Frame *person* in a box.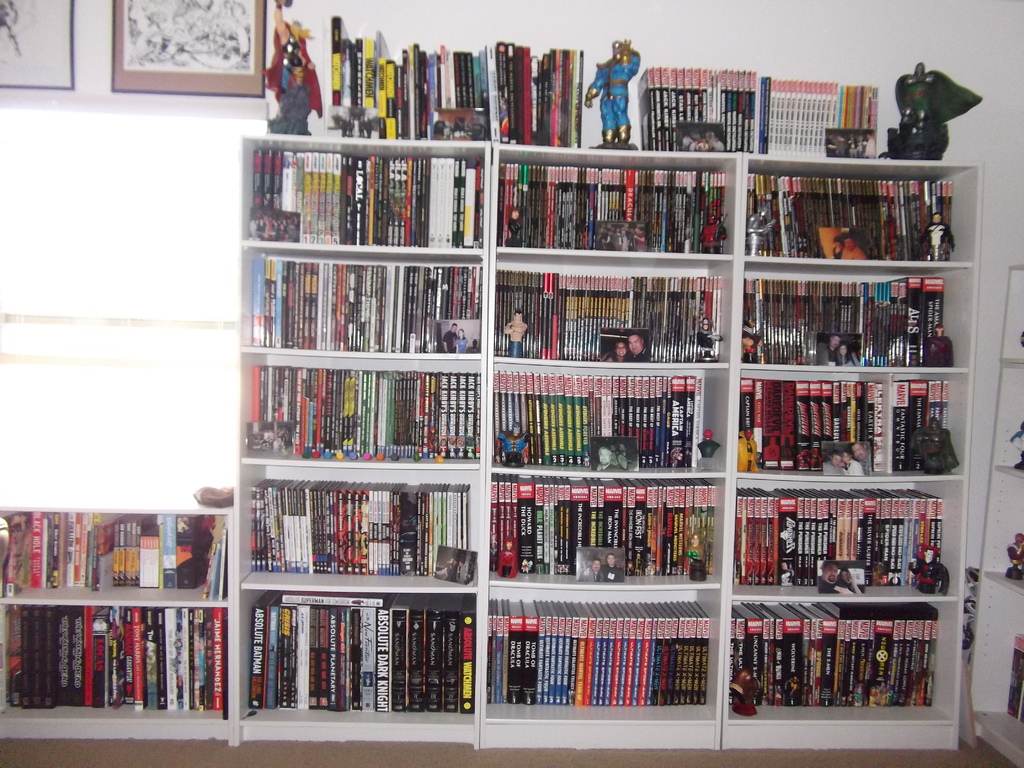
BBox(837, 345, 861, 366).
